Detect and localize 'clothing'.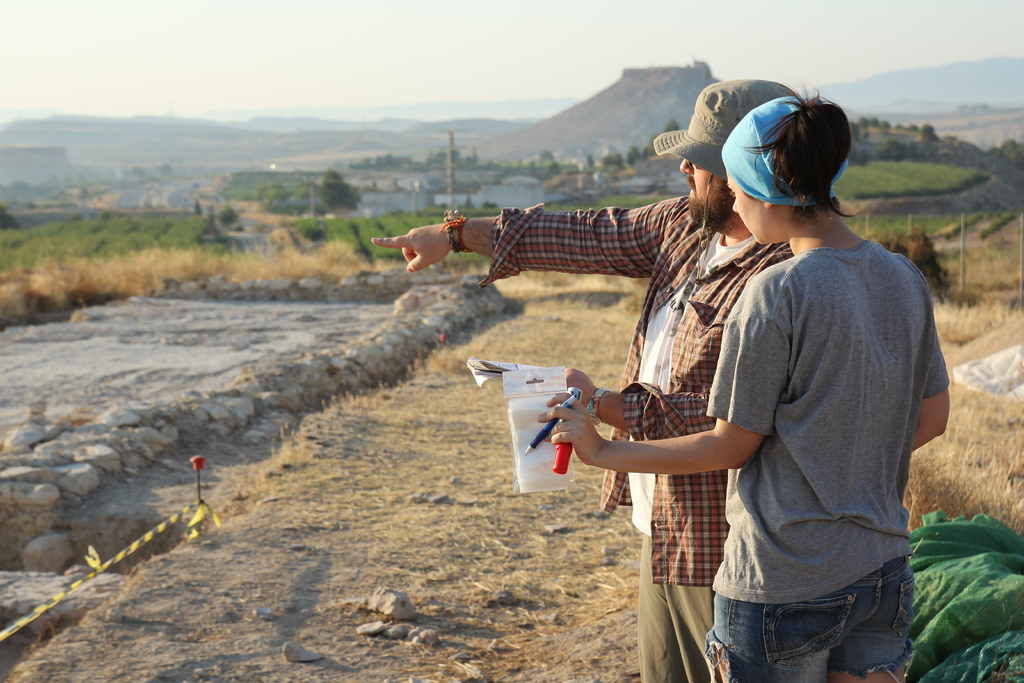
Localized at bbox=[476, 193, 793, 682].
